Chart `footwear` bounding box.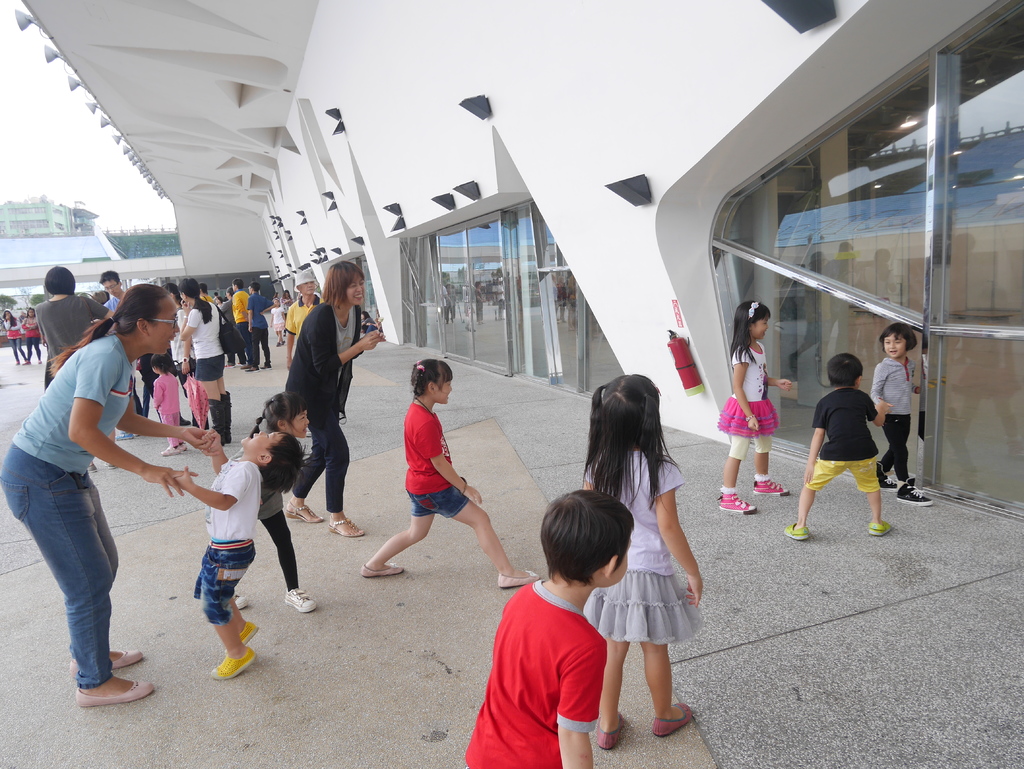
Charted: [326,522,362,538].
